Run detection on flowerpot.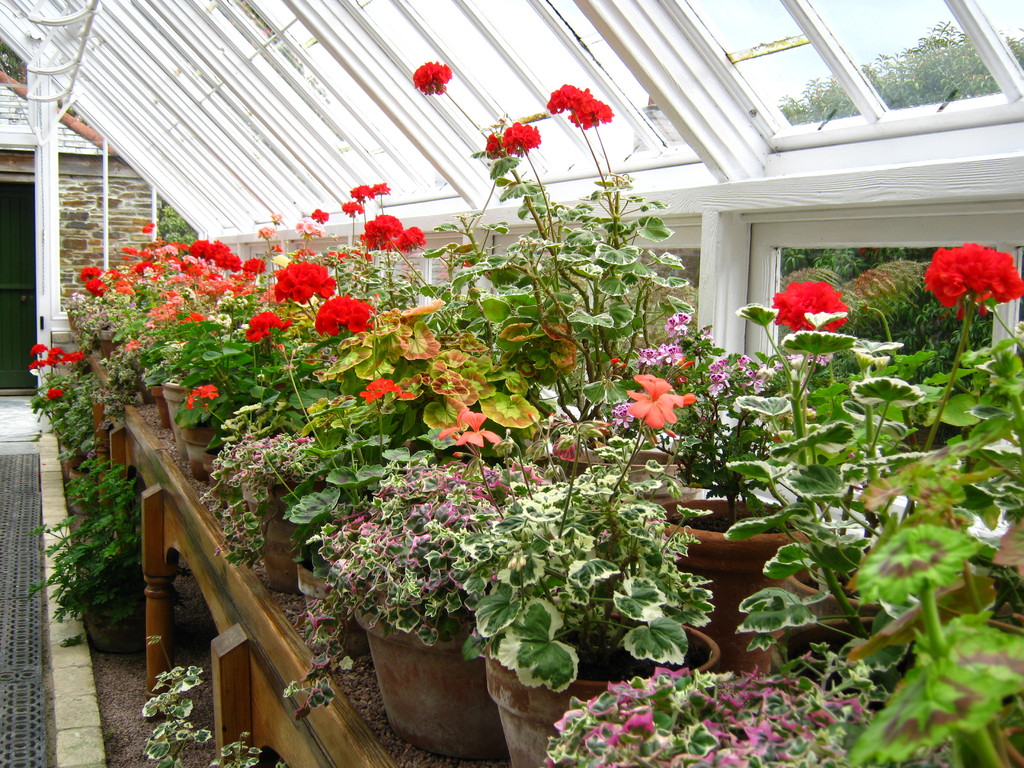
Result: 163 380 196 438.
